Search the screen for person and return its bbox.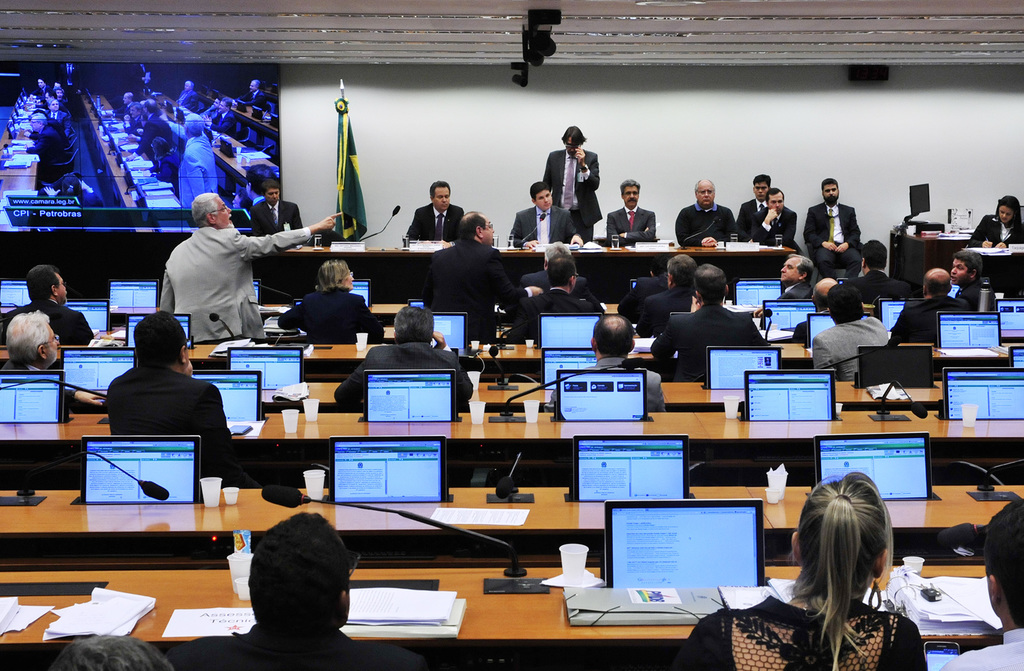
Found: 605/179/653/251.
